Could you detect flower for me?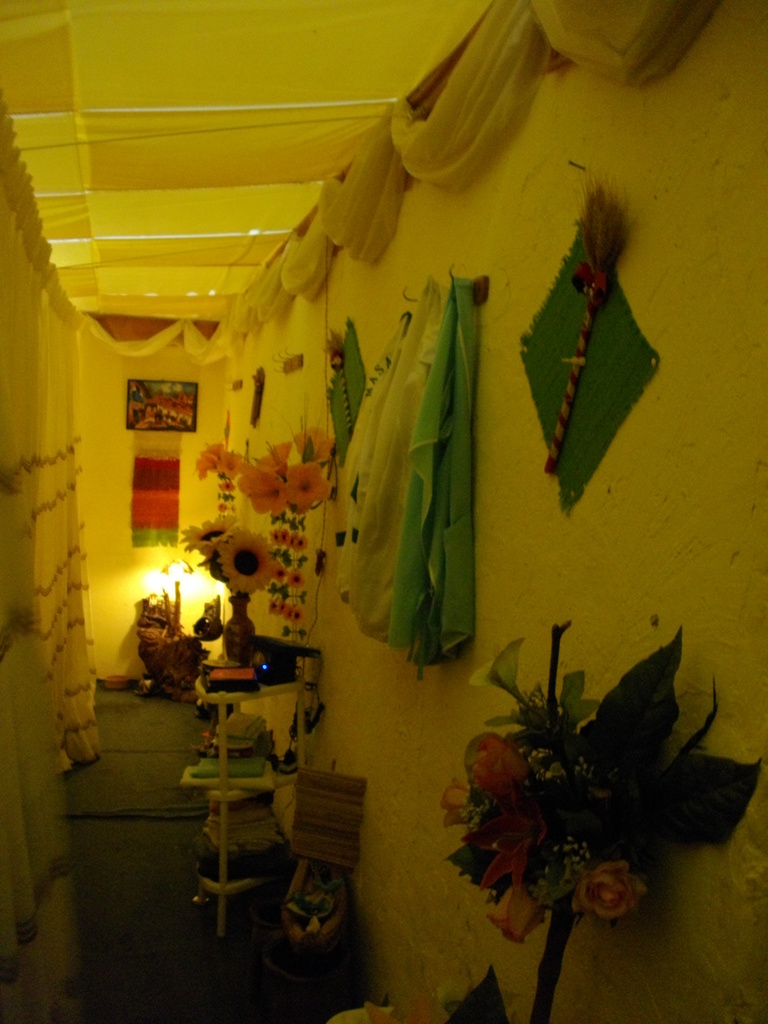
Detection result: (left=467, top=636, right=522, bottom=696).
